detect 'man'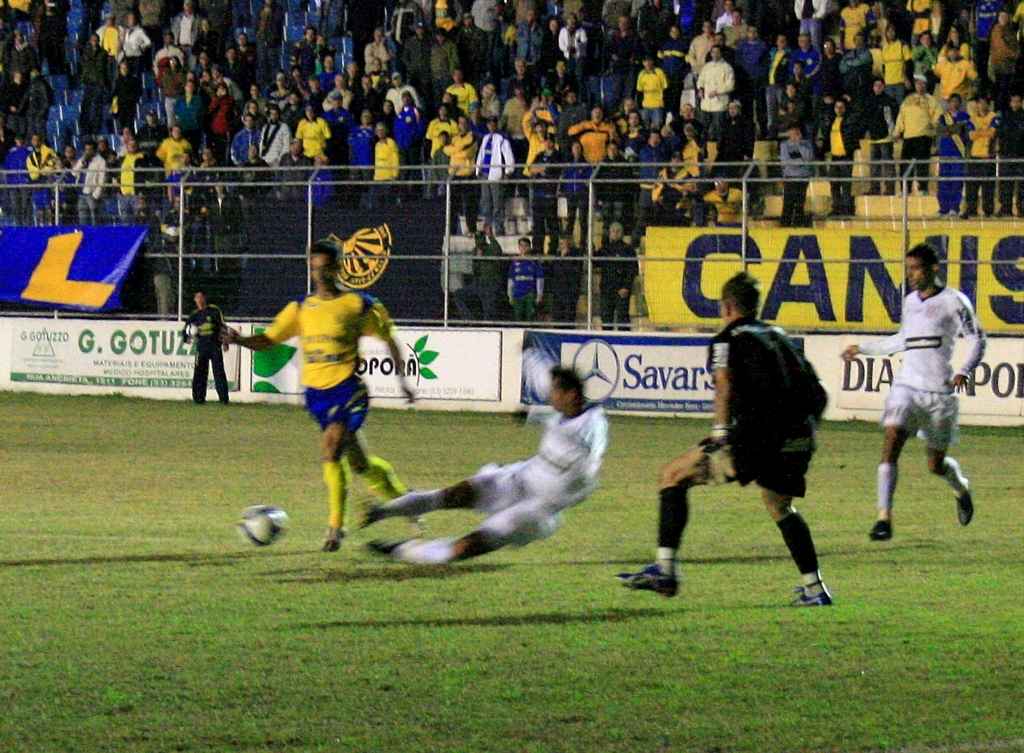
[left=934, top=94, right=970, bottom=216]
